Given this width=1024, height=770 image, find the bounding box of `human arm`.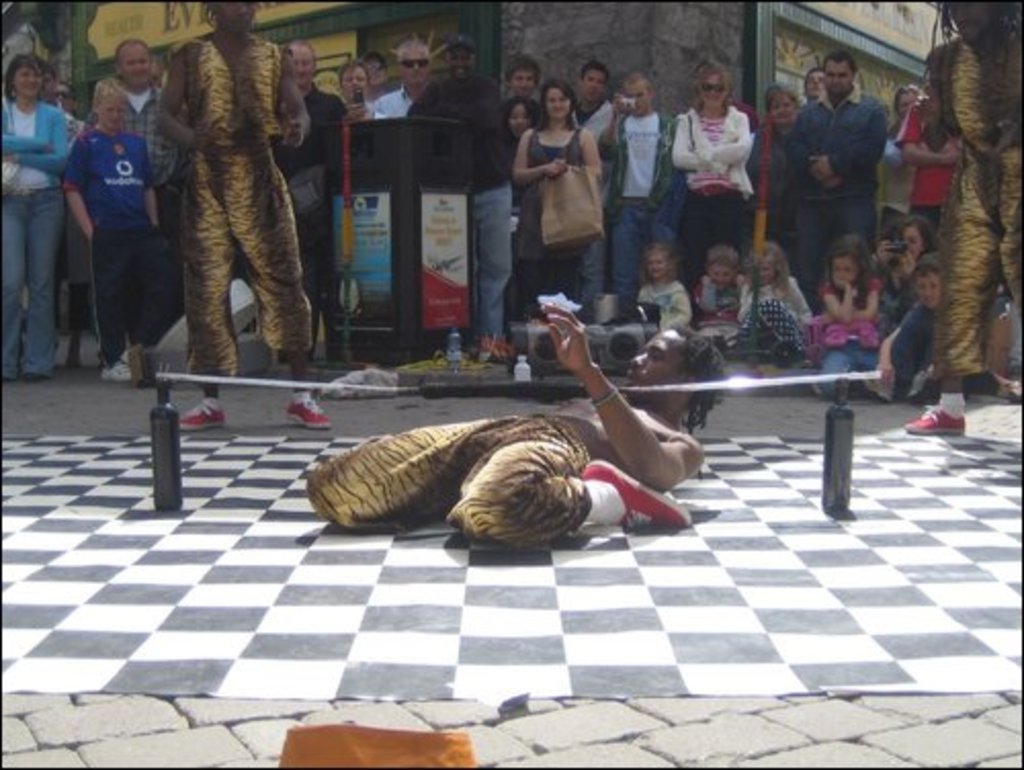
x1=506, y1=98, x2=530, y2=129.
